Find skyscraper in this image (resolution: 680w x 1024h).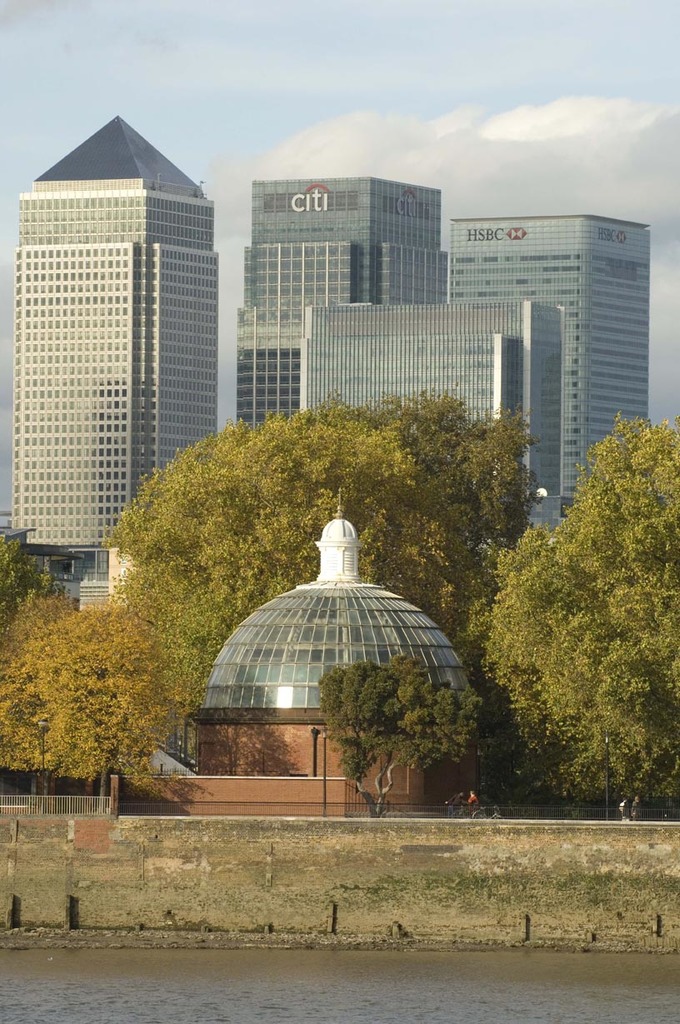
x1=229 y1=175 x2=444 y2=420.
